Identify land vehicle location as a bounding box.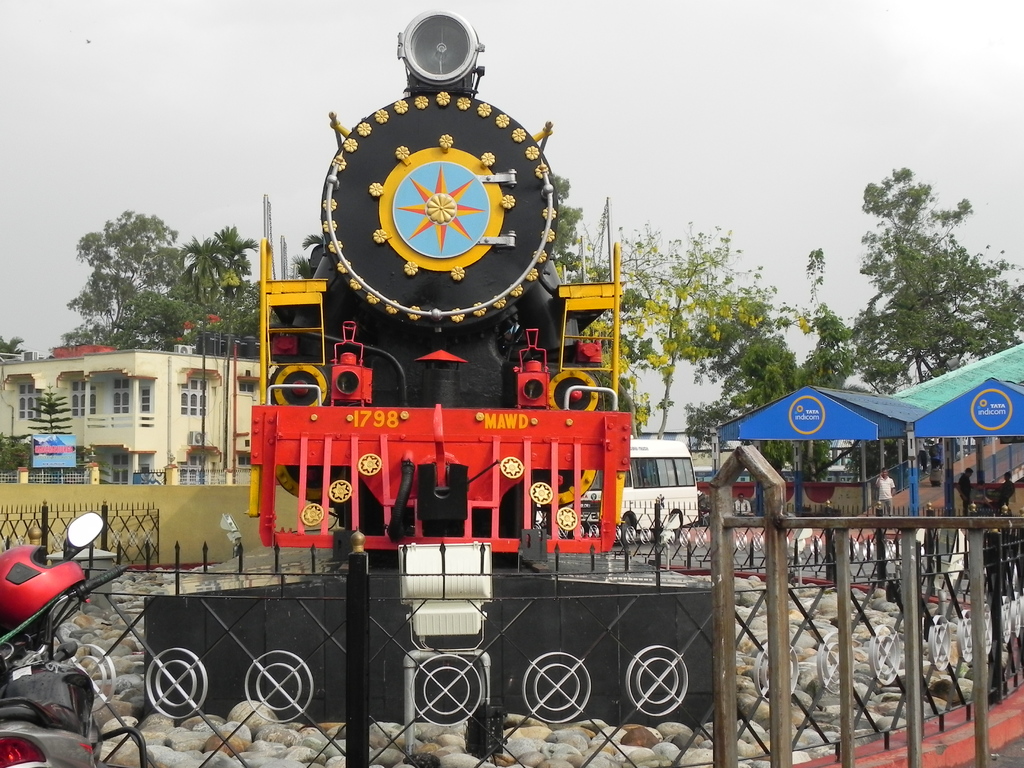
crop(237, 8, 627, 553).
